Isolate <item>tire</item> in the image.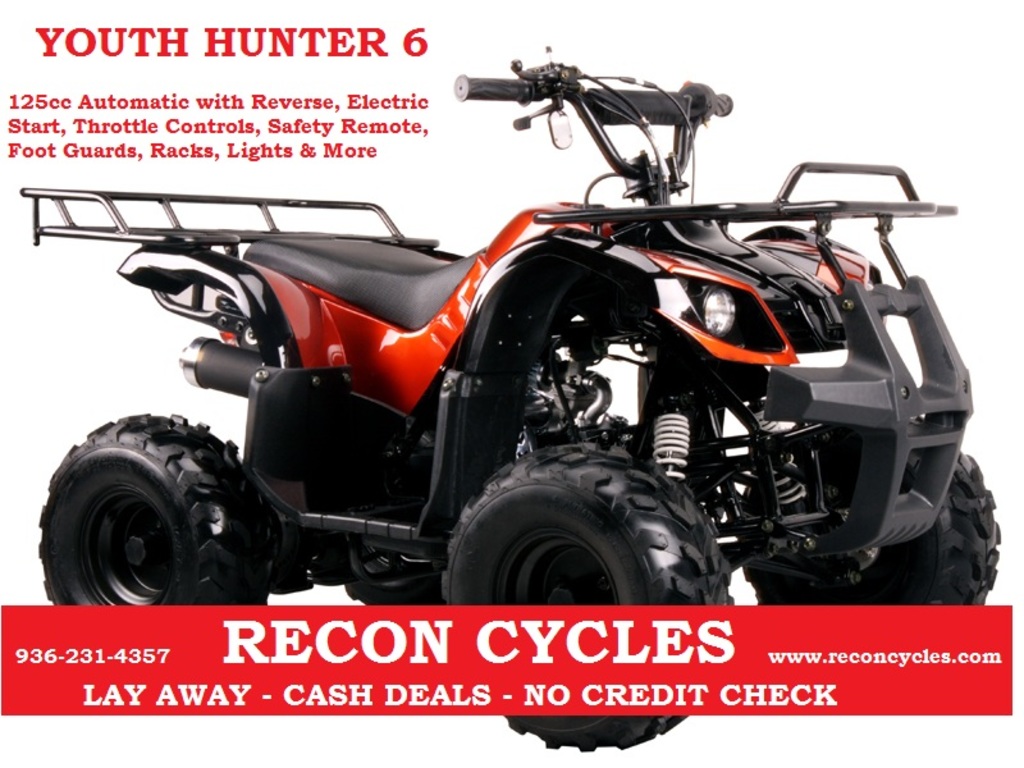
Isolated region: bbox=(431, 440, 736, 753).
